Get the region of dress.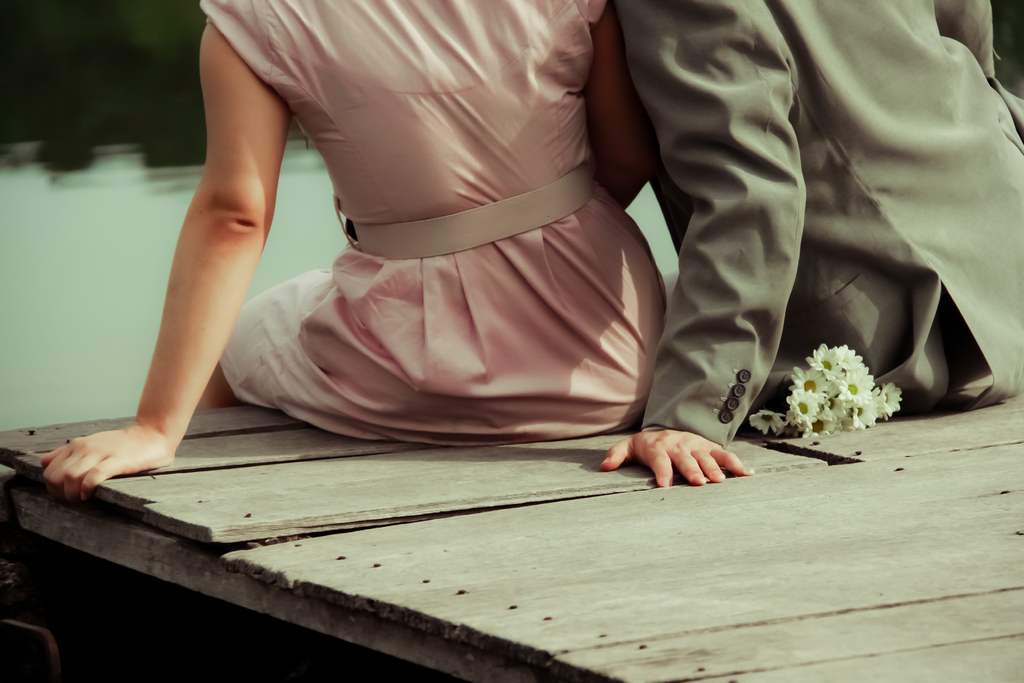
[x1=200, y1=0, x2=669, y2=443].
